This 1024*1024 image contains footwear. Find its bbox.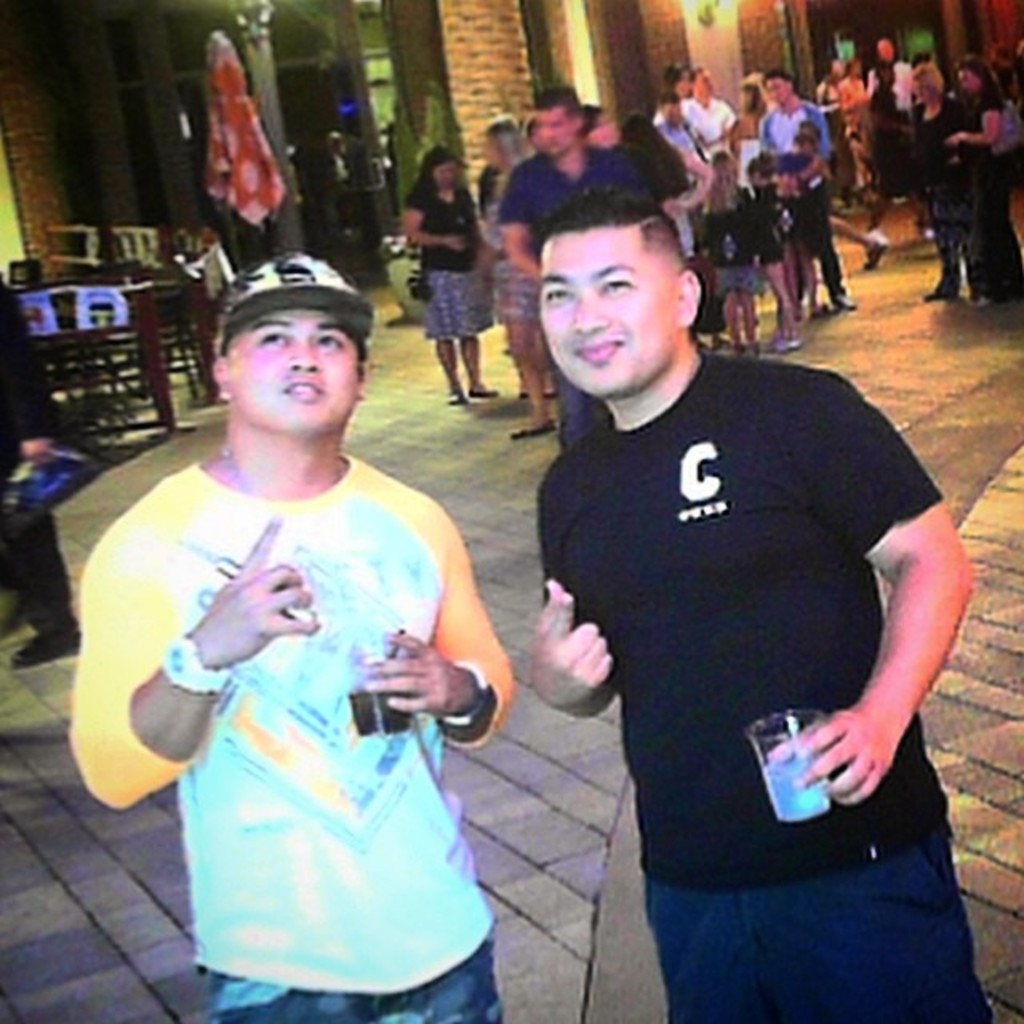
971:286:1013:299.
